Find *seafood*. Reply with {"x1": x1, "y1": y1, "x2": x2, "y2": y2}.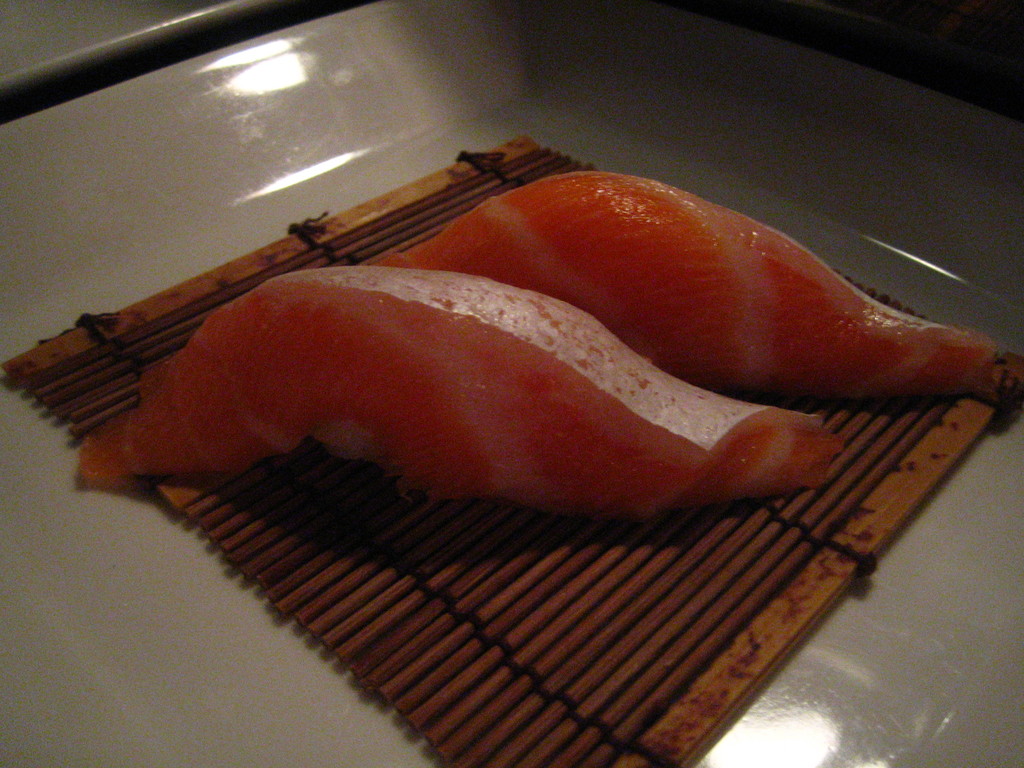
{"x1": 392, "y1": 168, "x2": 1007, "y2": 397}.
